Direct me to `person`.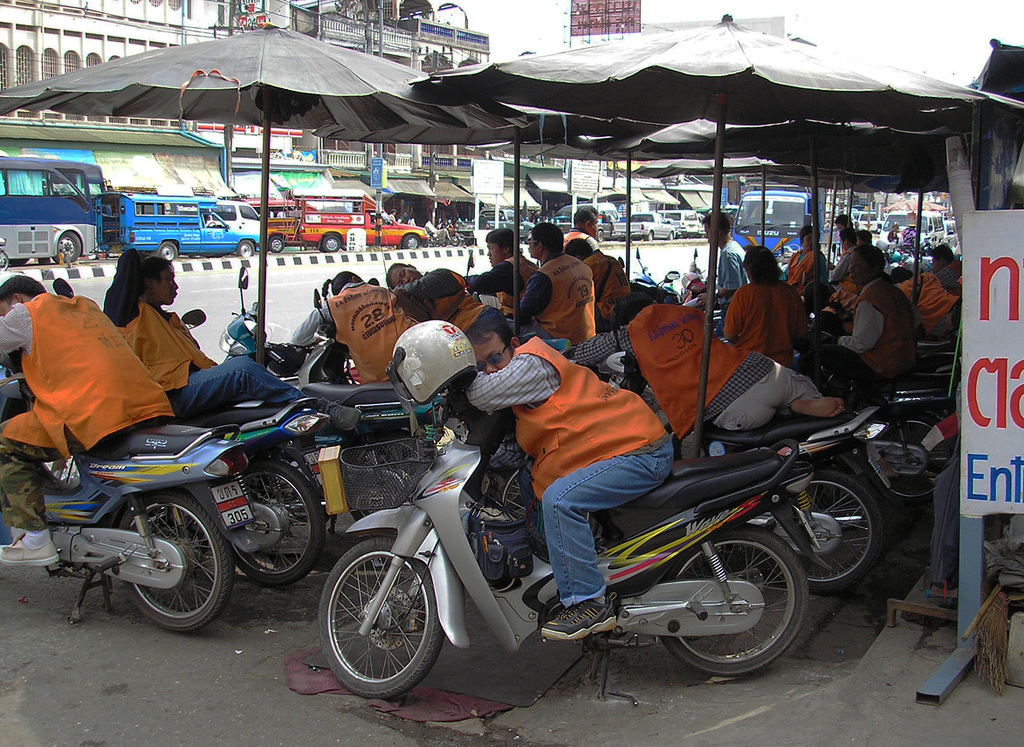
Direction: 828:230:862:296.
